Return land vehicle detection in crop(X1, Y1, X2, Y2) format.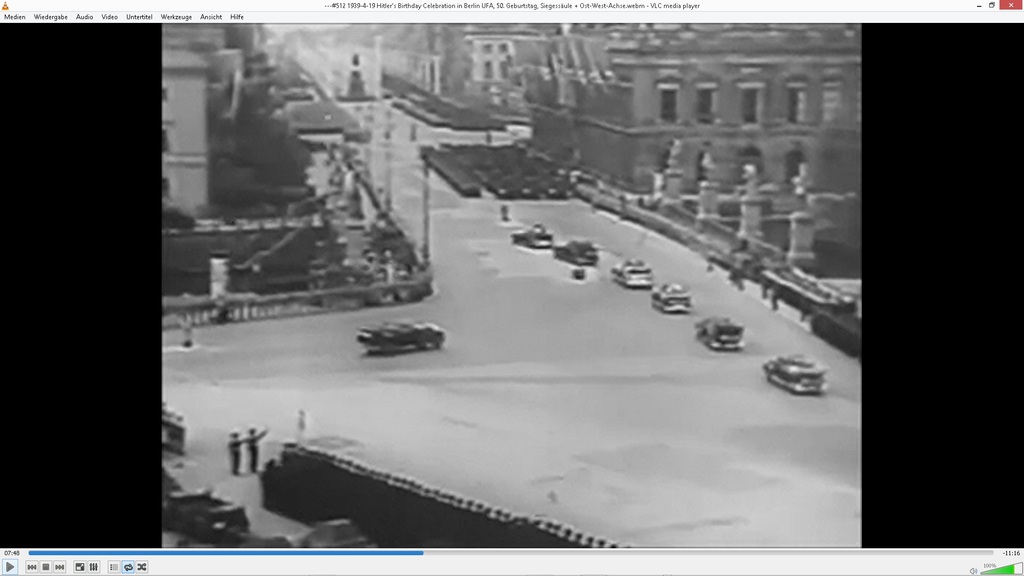
crop(759, 351, 829, 394).
